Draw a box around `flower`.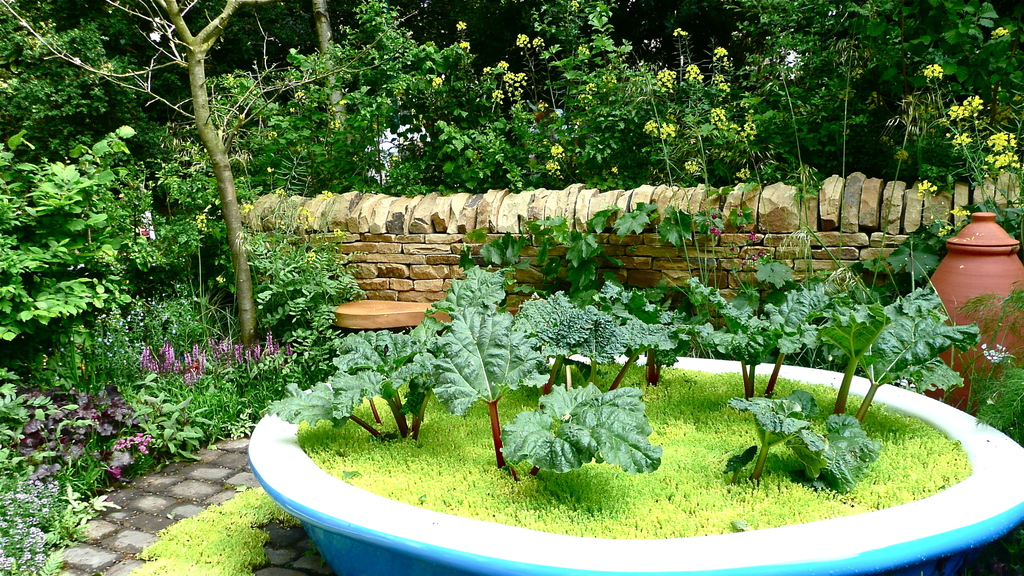
x1=456, y1=41, x2=470, y2=51.
